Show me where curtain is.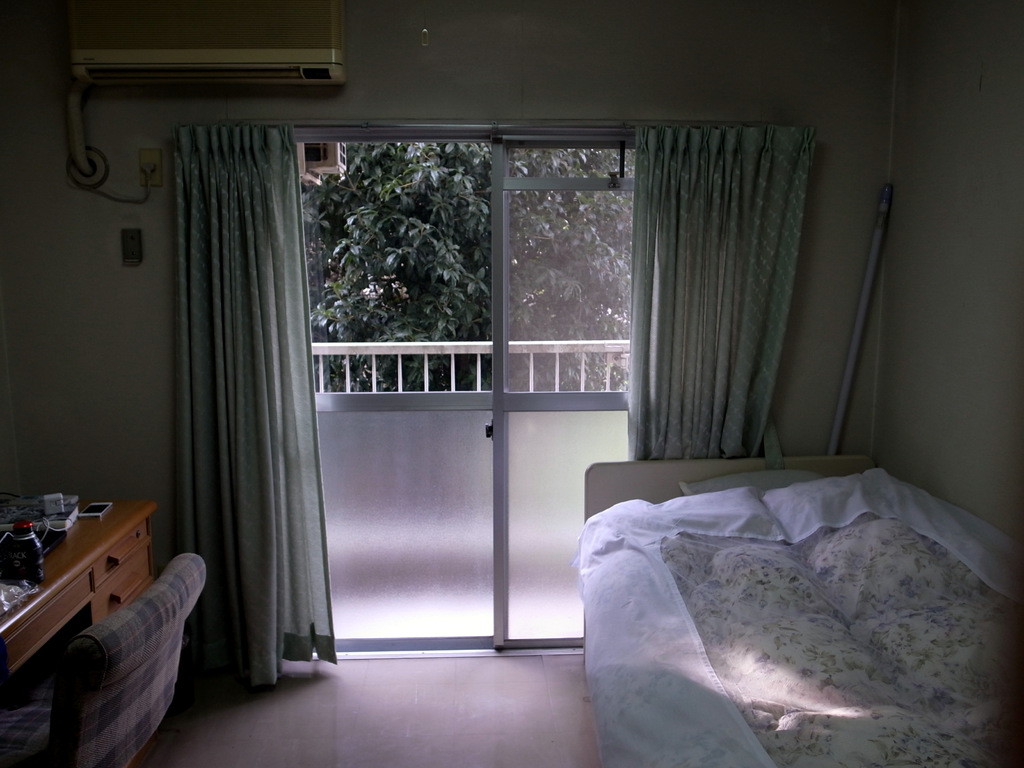
curtain is at x1=155 y1=89 x2=824 y2=672.
